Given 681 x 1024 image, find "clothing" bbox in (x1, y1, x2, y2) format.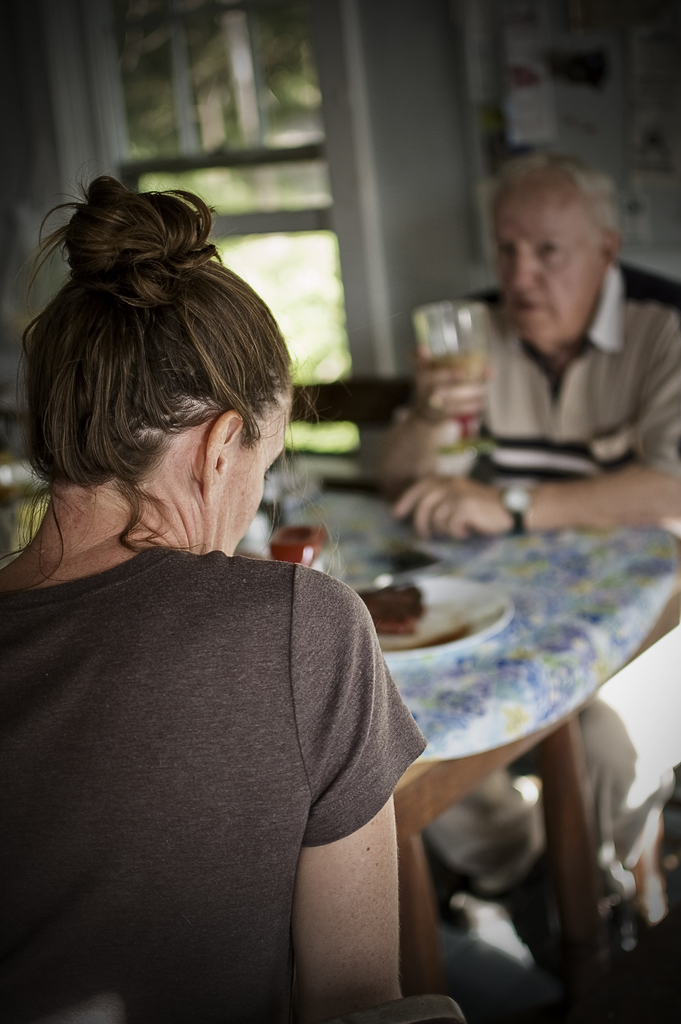
(389, 252, 680, 874).
